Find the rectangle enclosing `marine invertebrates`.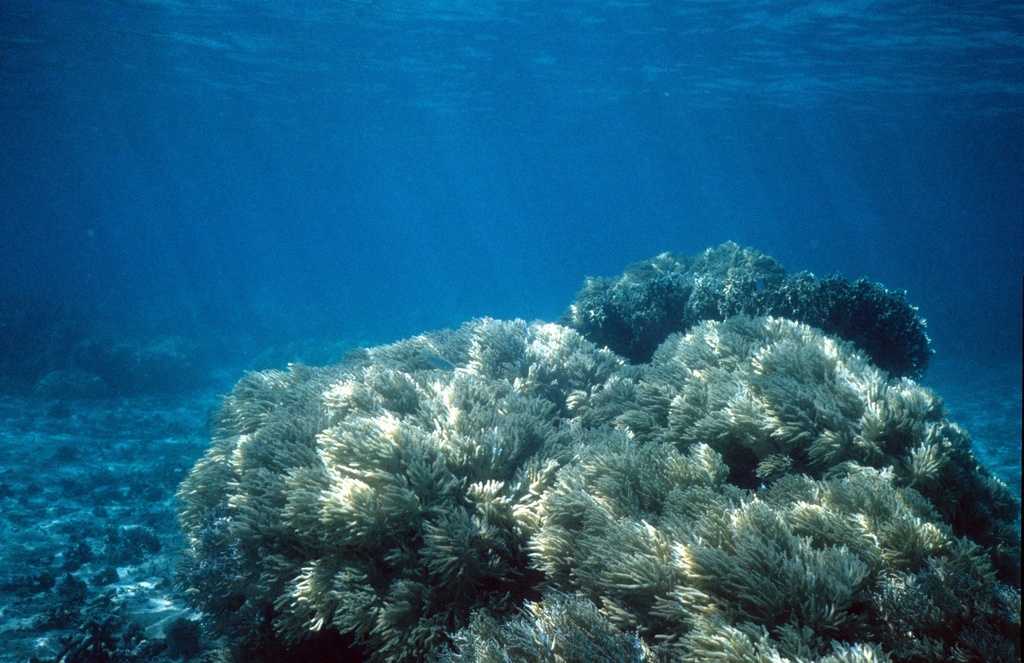
(658,597,812,662).
